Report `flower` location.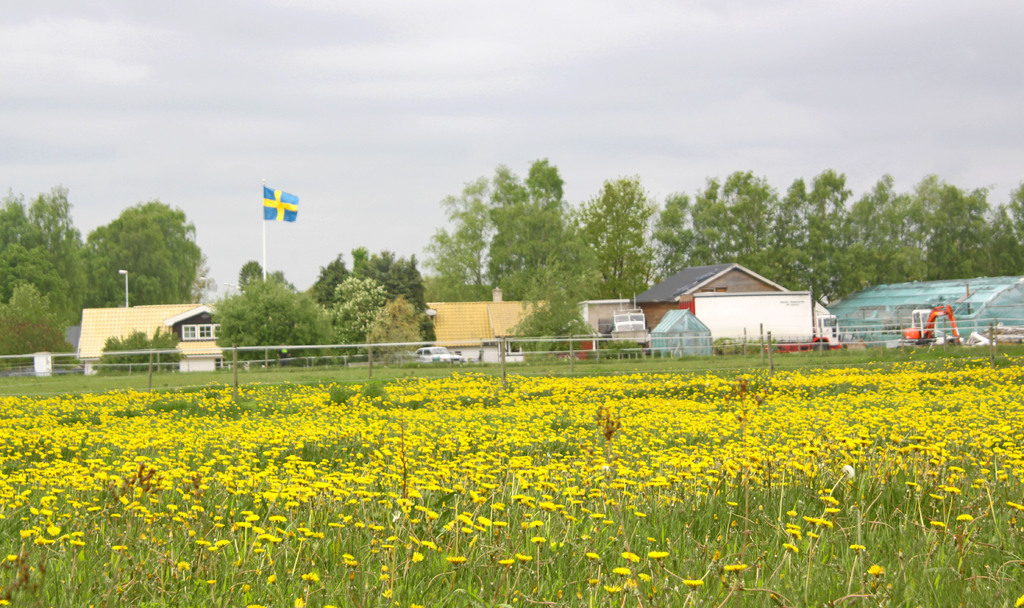
Report: rect(177, 561, 185, 572).
